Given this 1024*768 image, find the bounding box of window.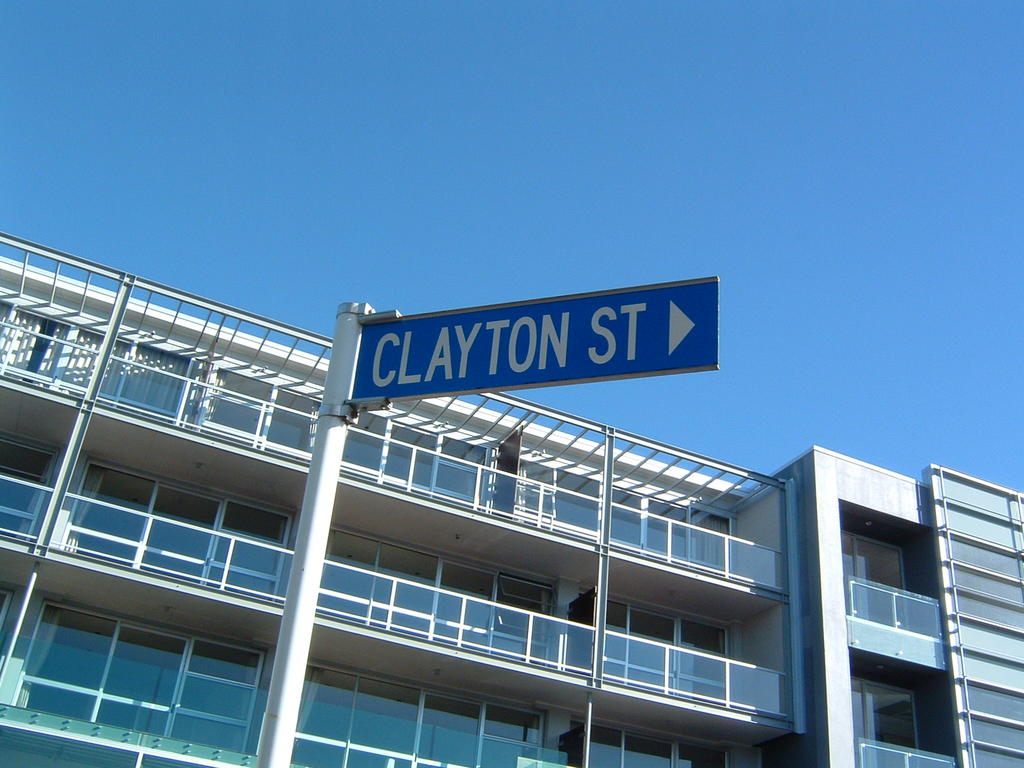
locate(339, 409, 493, 508).
